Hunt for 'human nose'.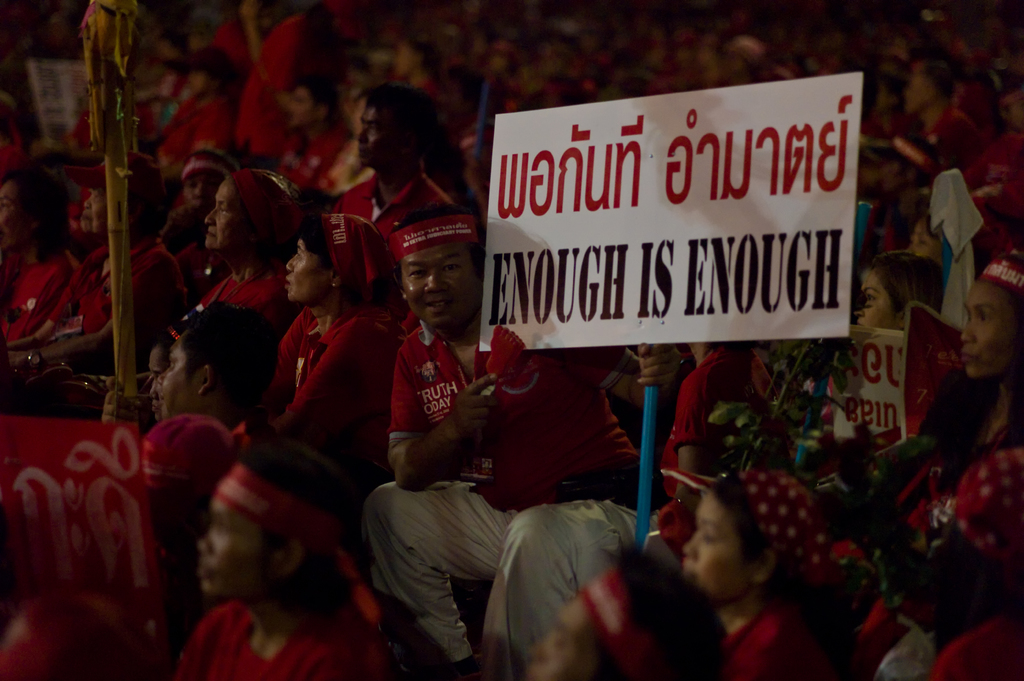
Hunted down at left=684, top=530, right=701, bottom=557.
